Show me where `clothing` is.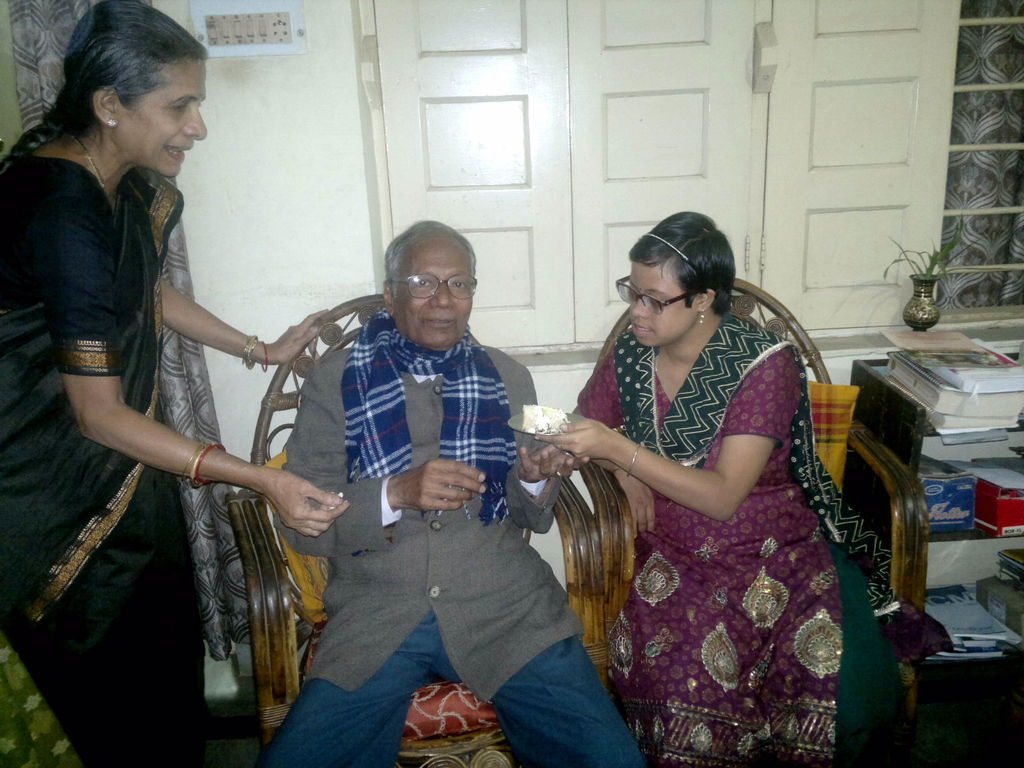
`clothing` is at crop(569, 301, 913, 767).
